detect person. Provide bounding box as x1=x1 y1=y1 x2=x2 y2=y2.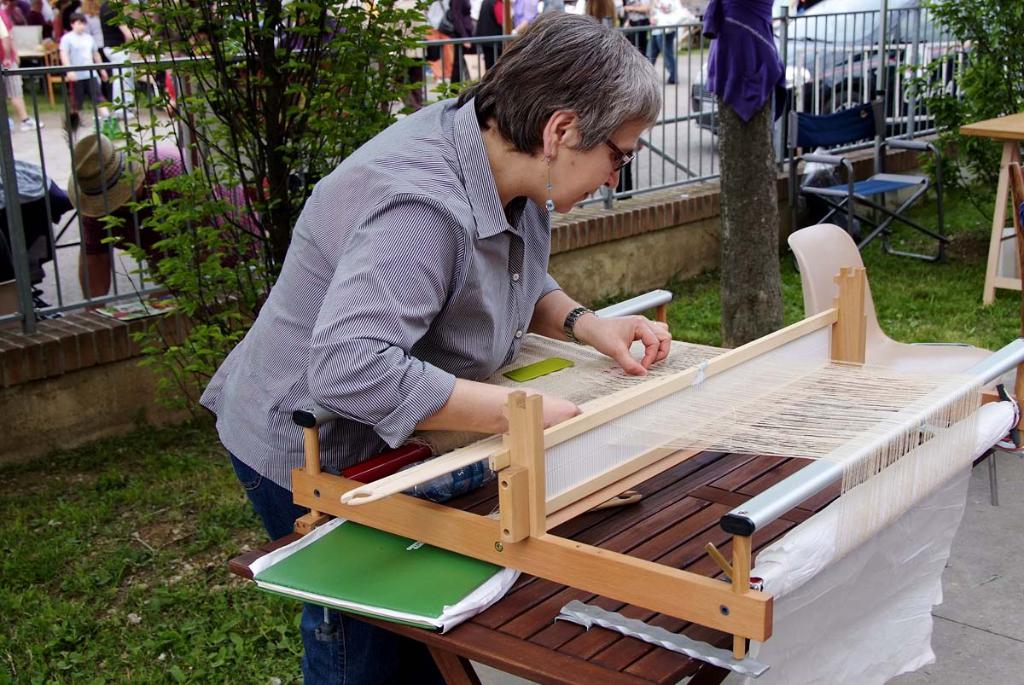
x1=67 y1=128 x2=270 y2=307.
